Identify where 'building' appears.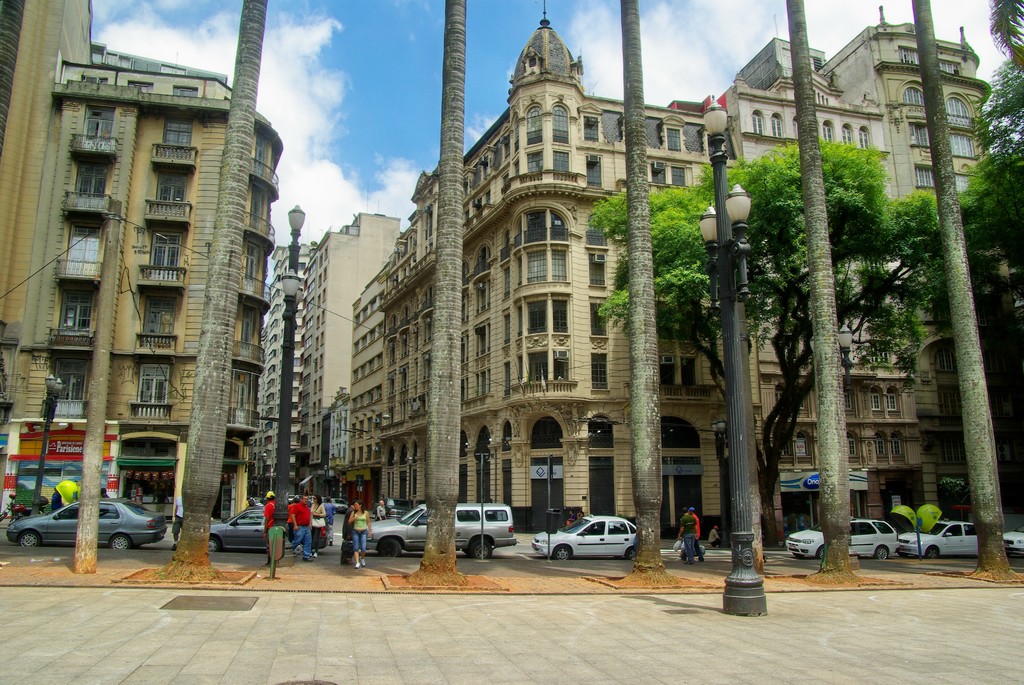
Appears at (0,0,283,519).
